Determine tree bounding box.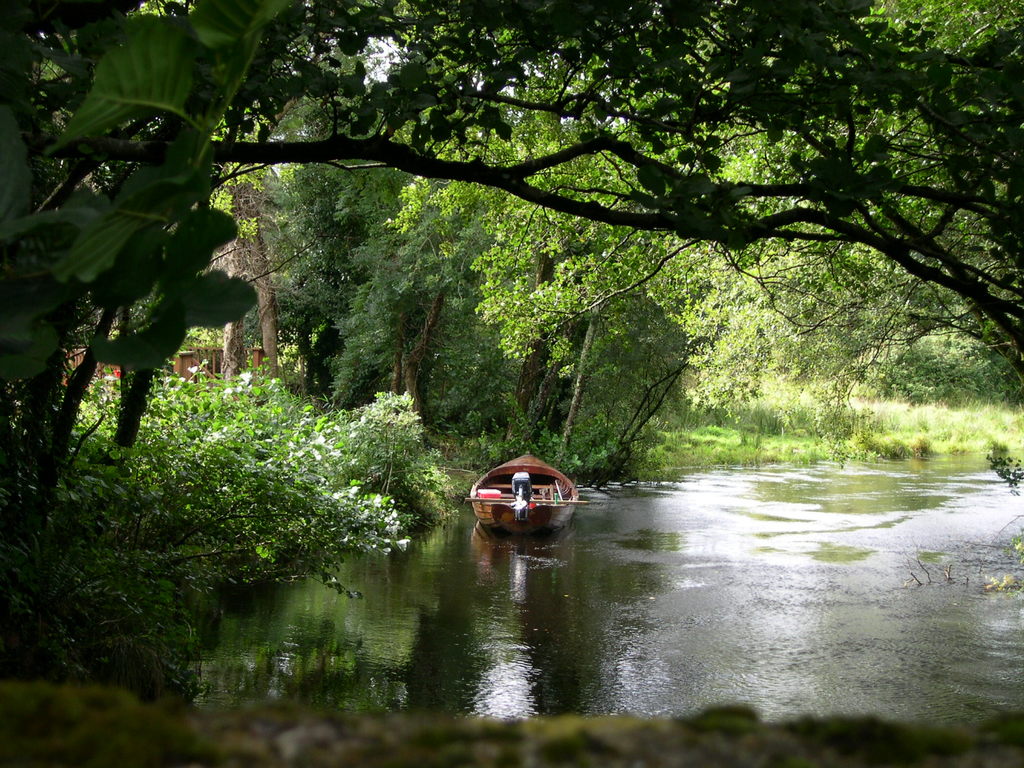
Determined: BBox(0, 0, 1023, 540).
